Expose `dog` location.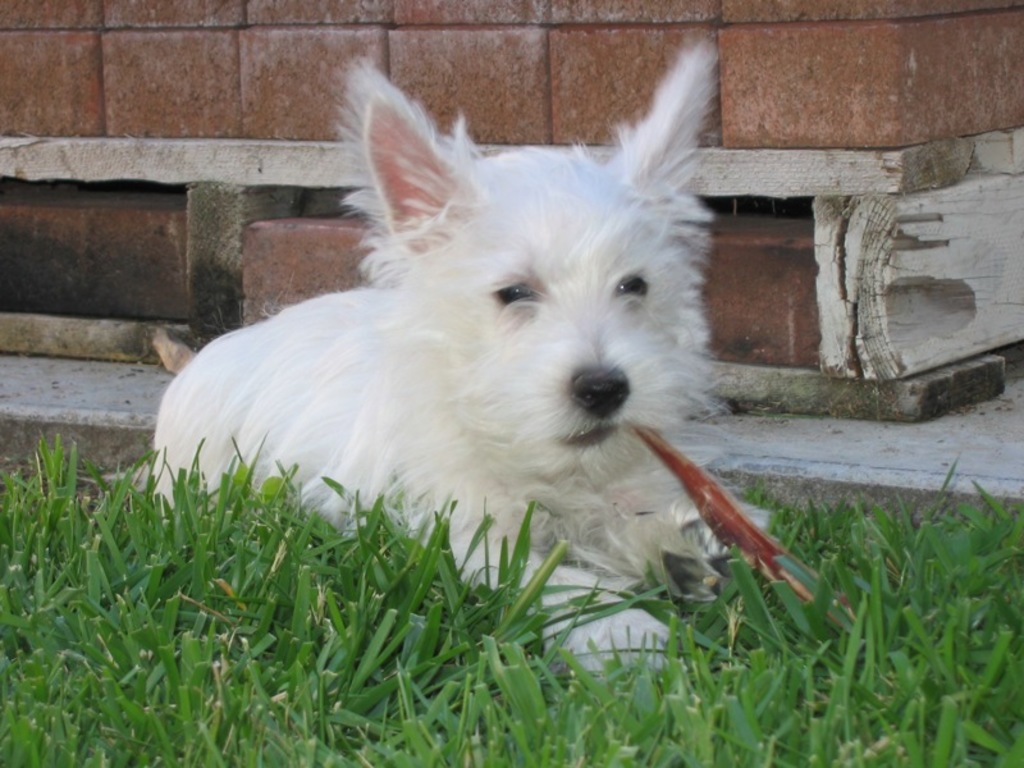
Exposed at (x1=152, y1=37, x2=773, y2=687).
